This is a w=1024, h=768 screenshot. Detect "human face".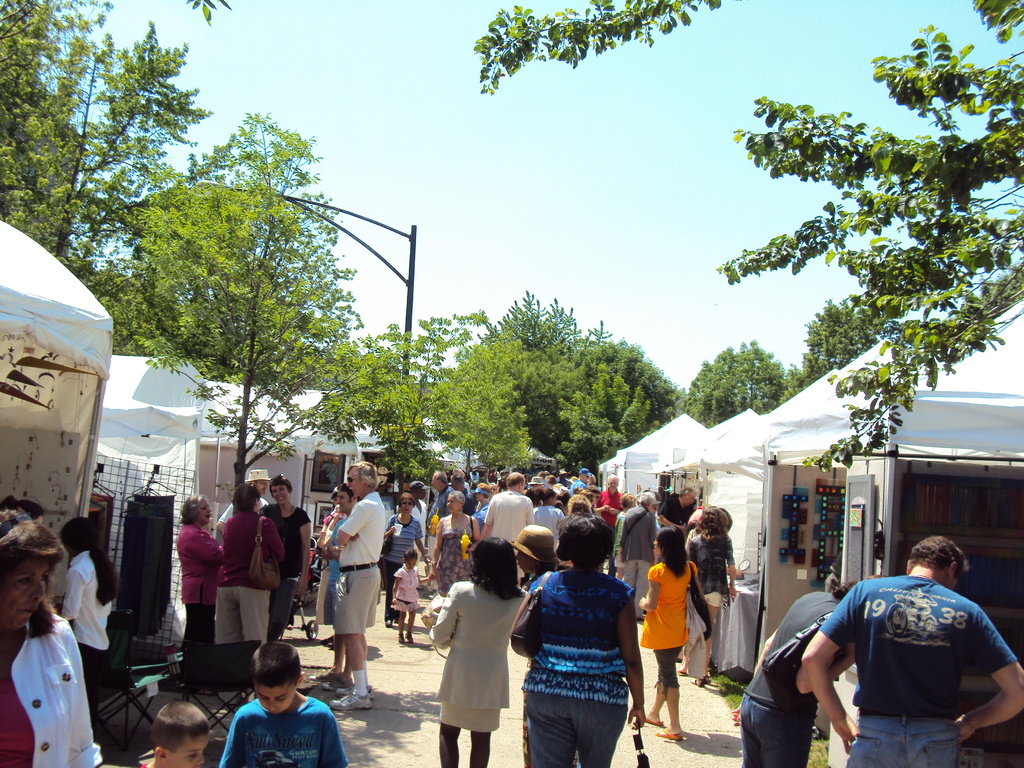
<bbox>333, 496, 340, 503</bbox>.
